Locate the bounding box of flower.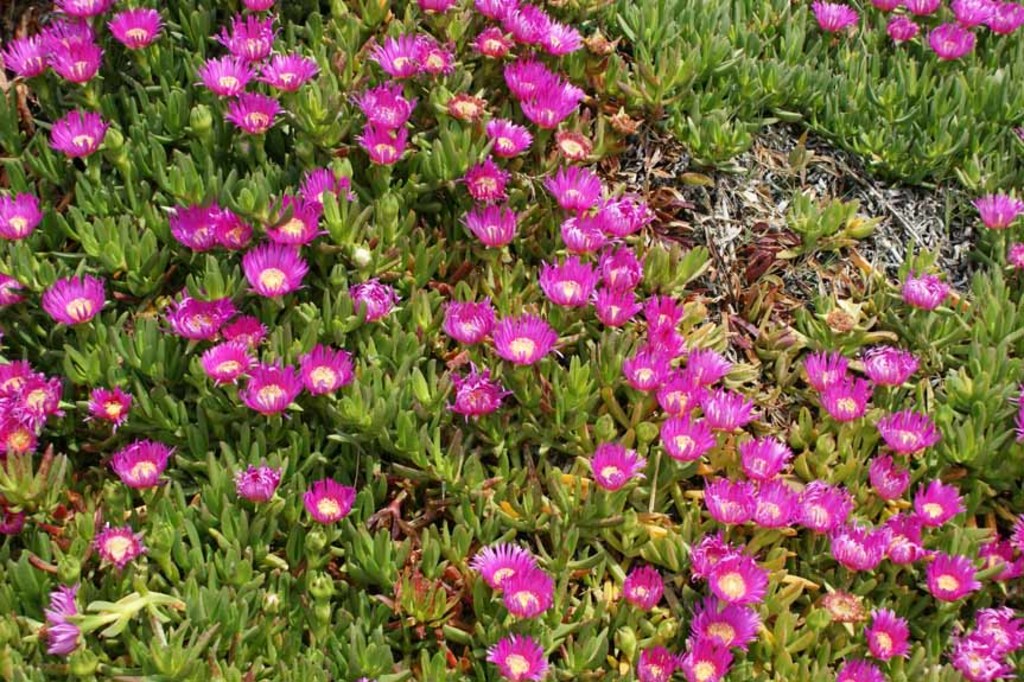
Bounding box: locate(549, 171, 644, 206).
